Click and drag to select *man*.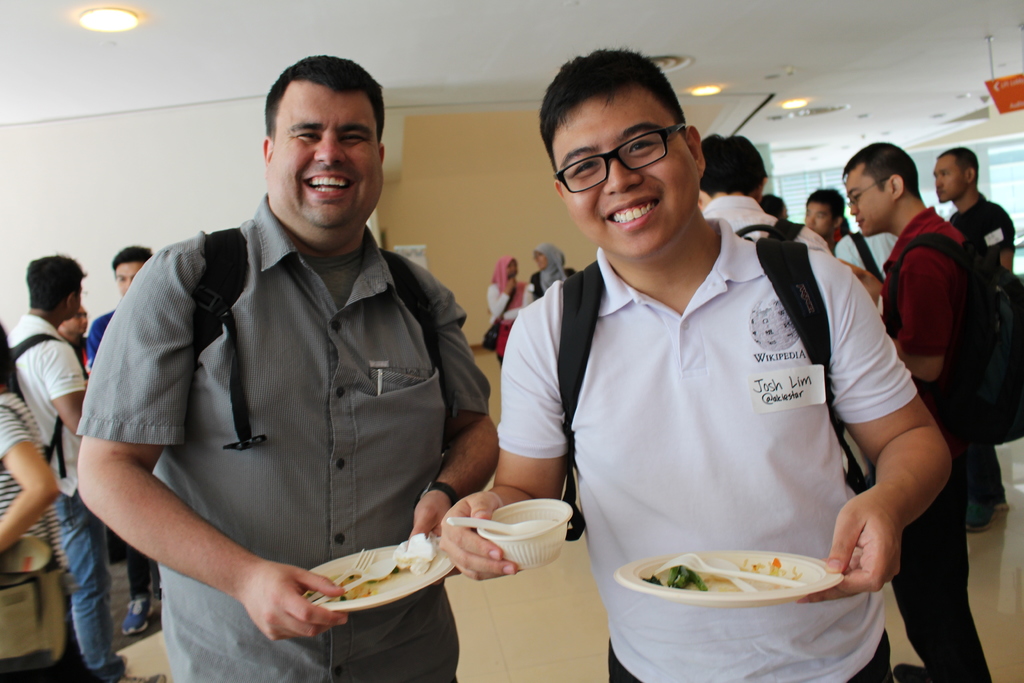
Selection: l=803, t=183, r=888, b=285.
